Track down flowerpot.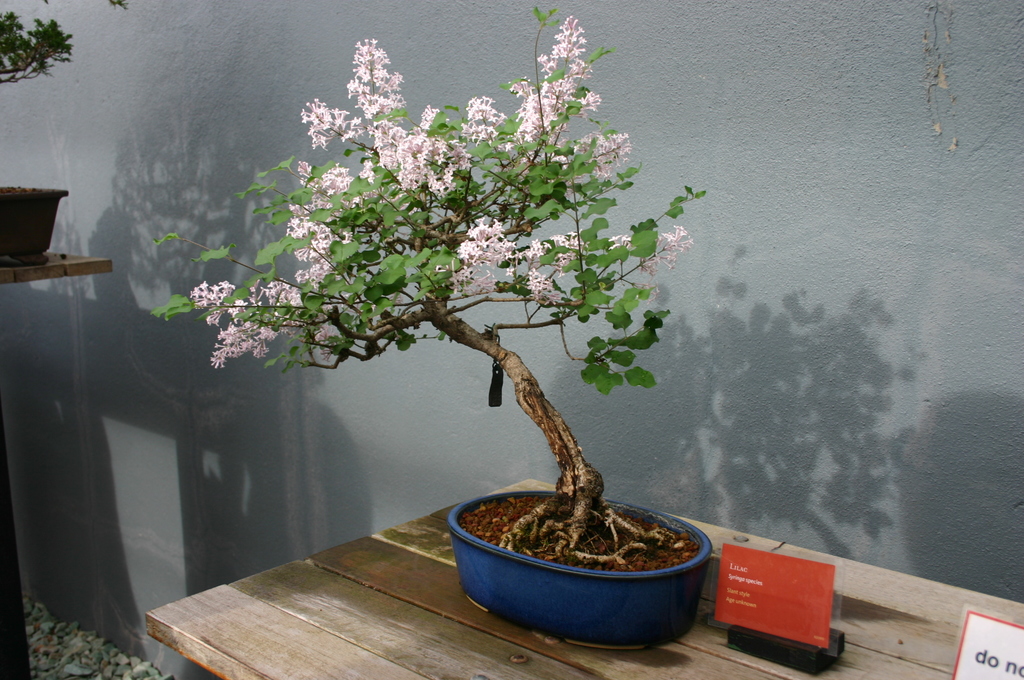
Tracked to (x1=468, y1=490, x2=739, y2=647).
